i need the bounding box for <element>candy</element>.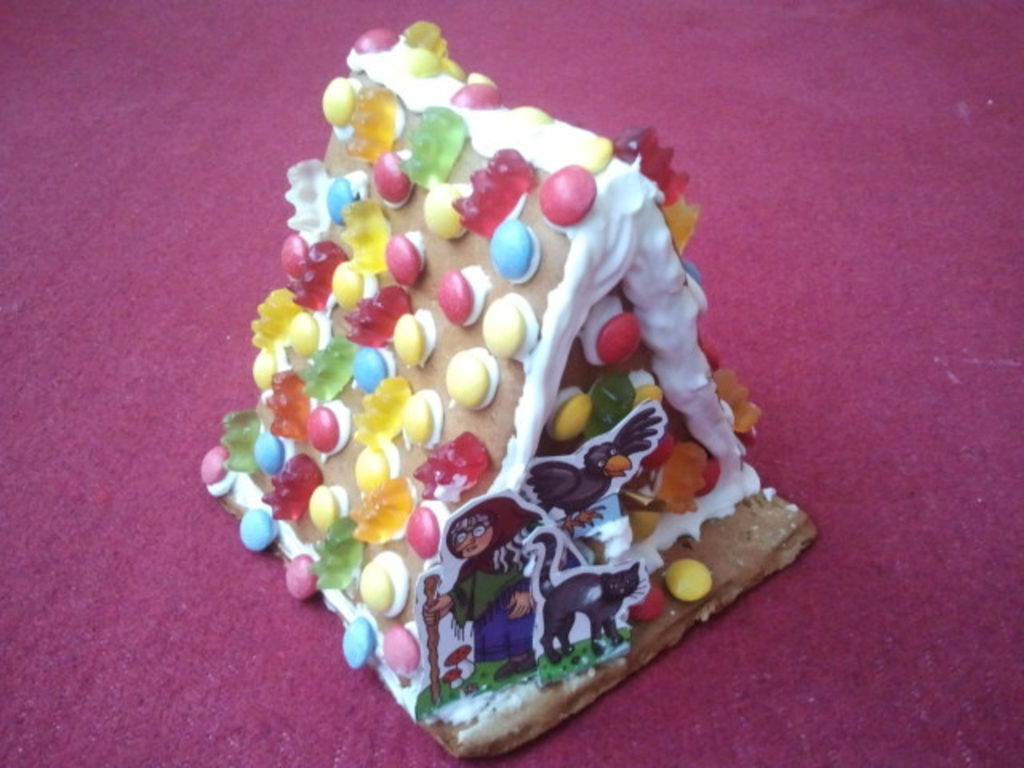
Here it is: detection(699, 363, 758, 430).
